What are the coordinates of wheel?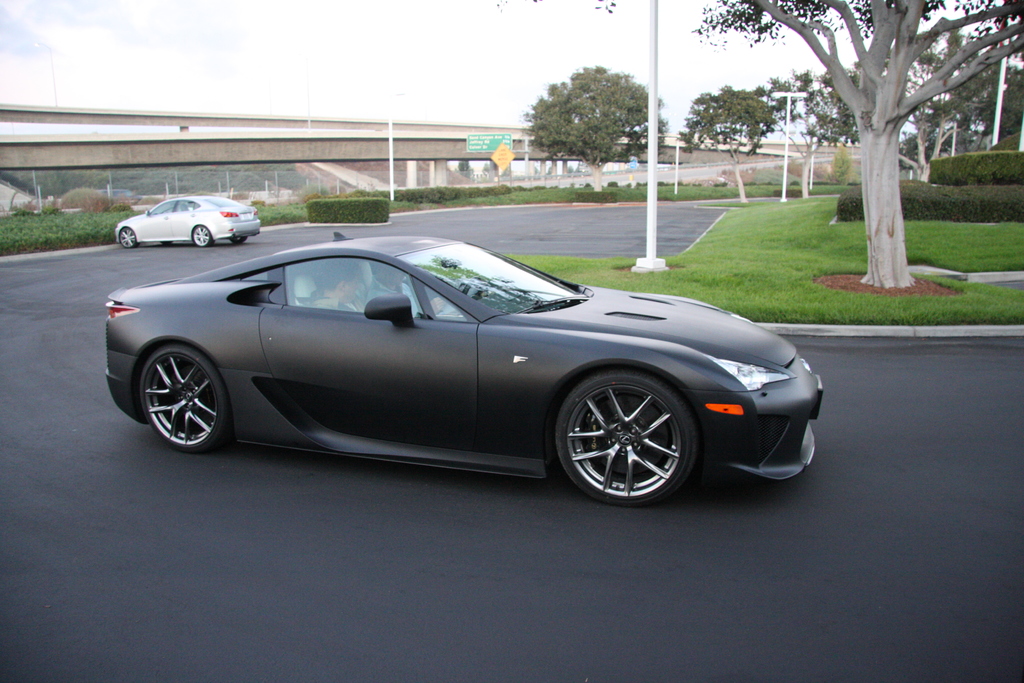
(118,227,138,249).
